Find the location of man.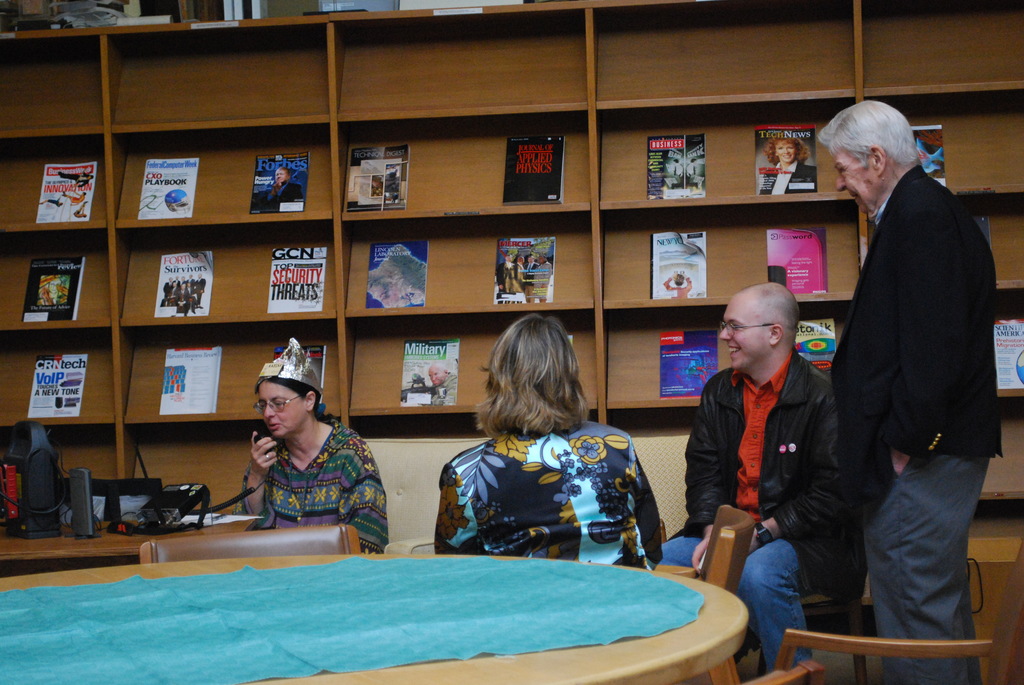
Location: x1=249 y1=162 x2=304 y2=214.
